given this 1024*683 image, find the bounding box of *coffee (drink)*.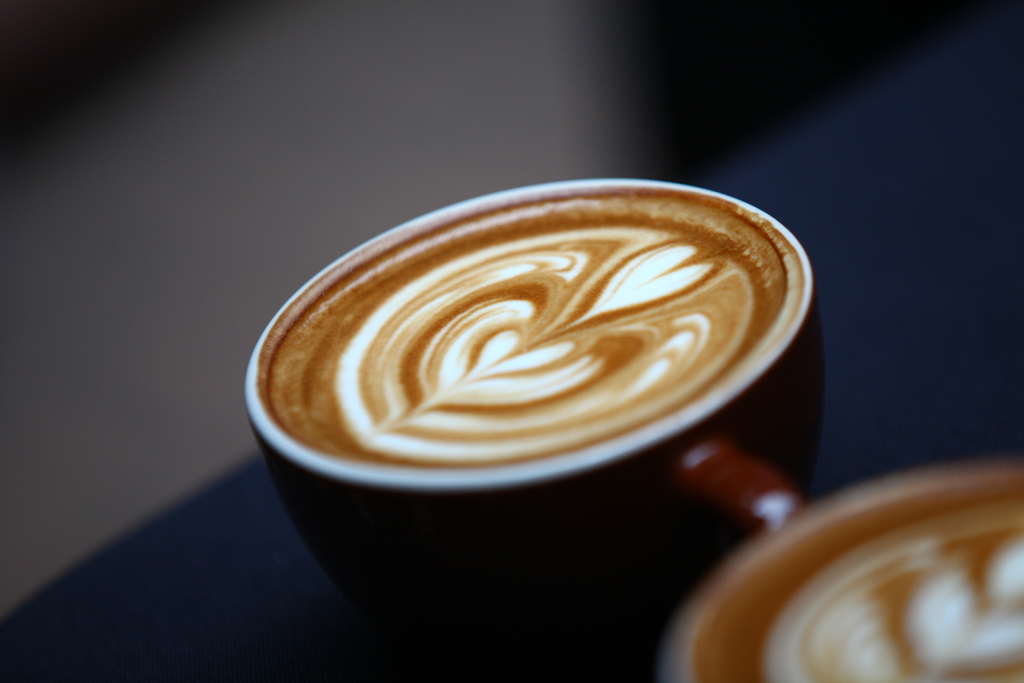
detection(254, 181, 805, 473).
